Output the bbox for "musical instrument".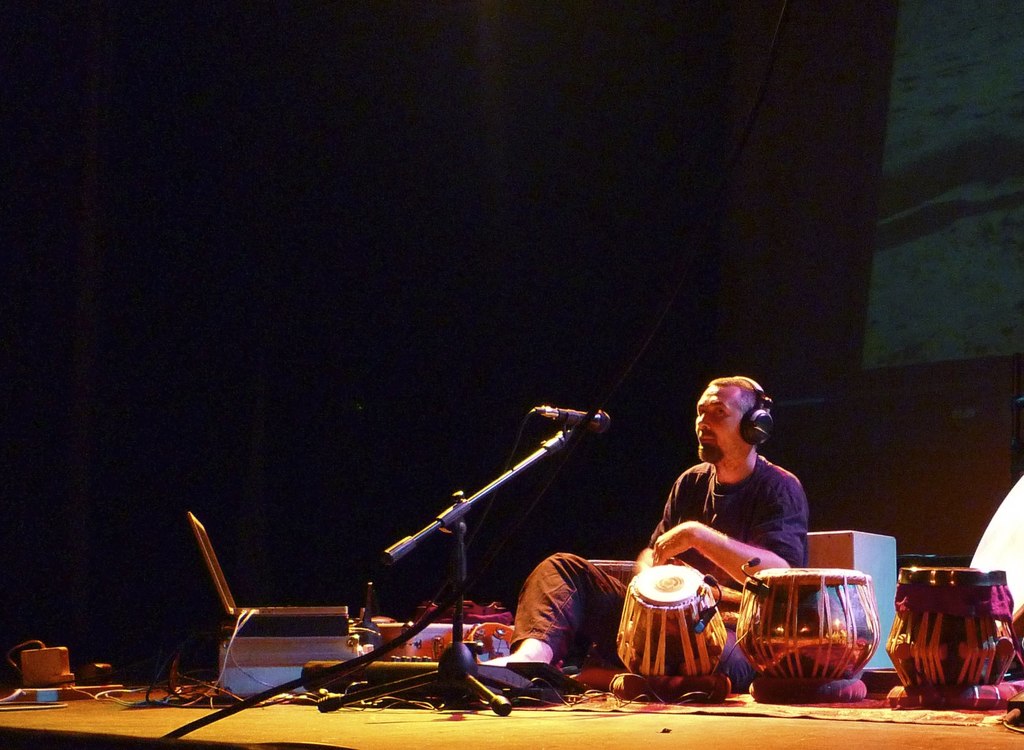
[734, 561, 884, 703].
